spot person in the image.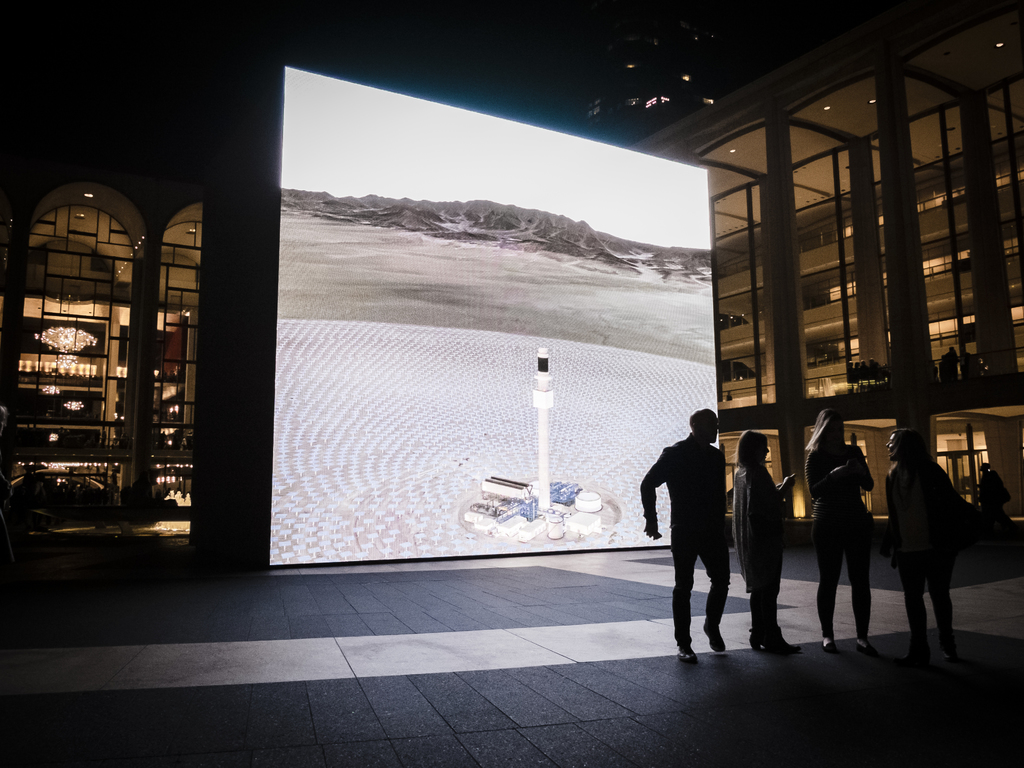
person found at box=[636, 399, 730, 661].
